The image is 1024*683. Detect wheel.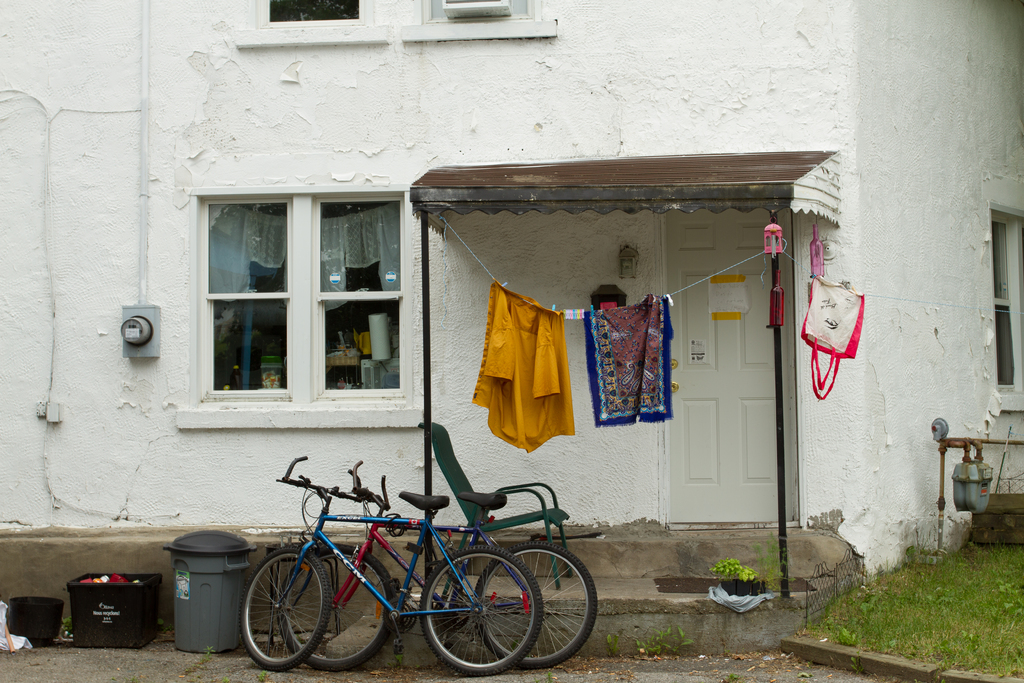
Detection: BBox(239, 543, 341, 668).
